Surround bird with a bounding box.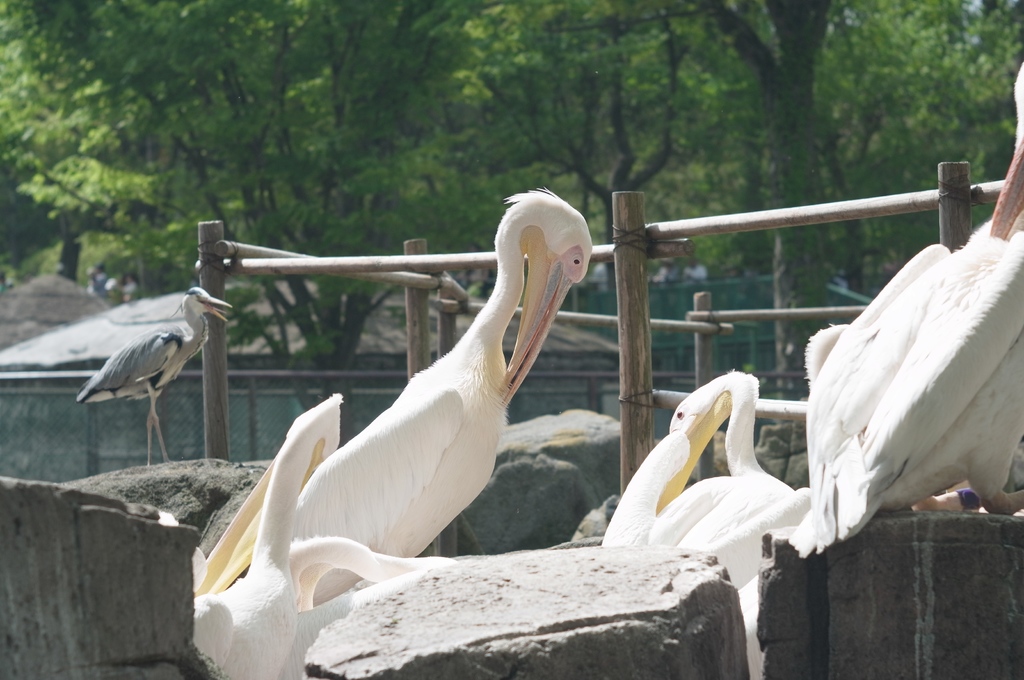
region(76, 286, 236, 458).
